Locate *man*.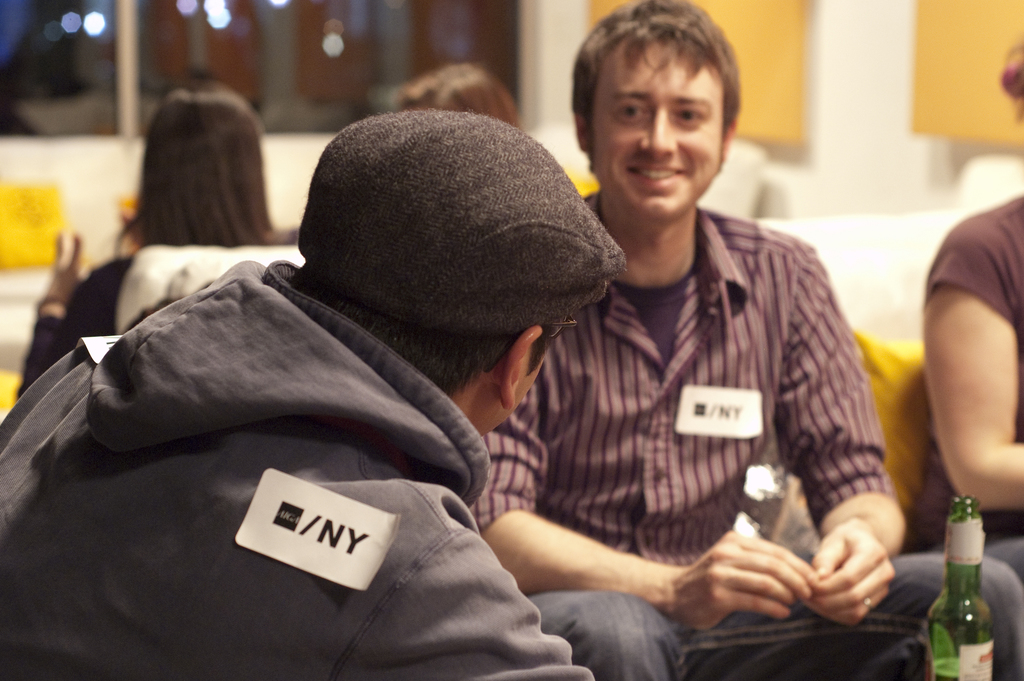
Bounding box: detection(0, 106, 627, 680).
